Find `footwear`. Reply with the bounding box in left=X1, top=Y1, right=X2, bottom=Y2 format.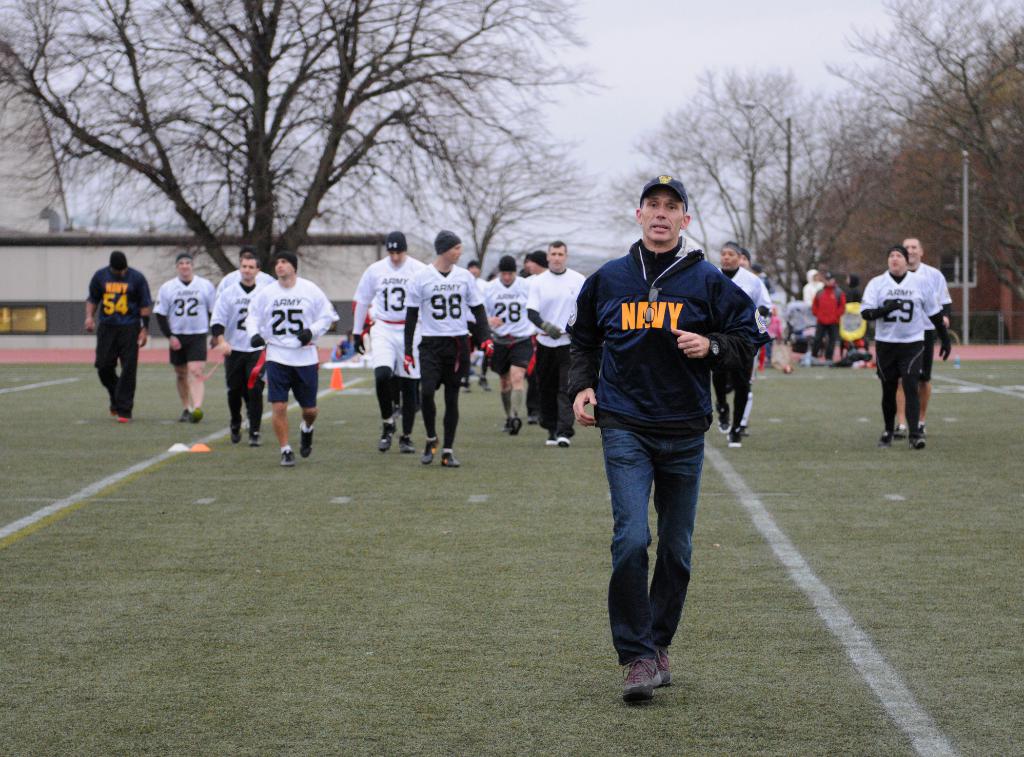
left=908, top=426, right=925, bottom=450.
